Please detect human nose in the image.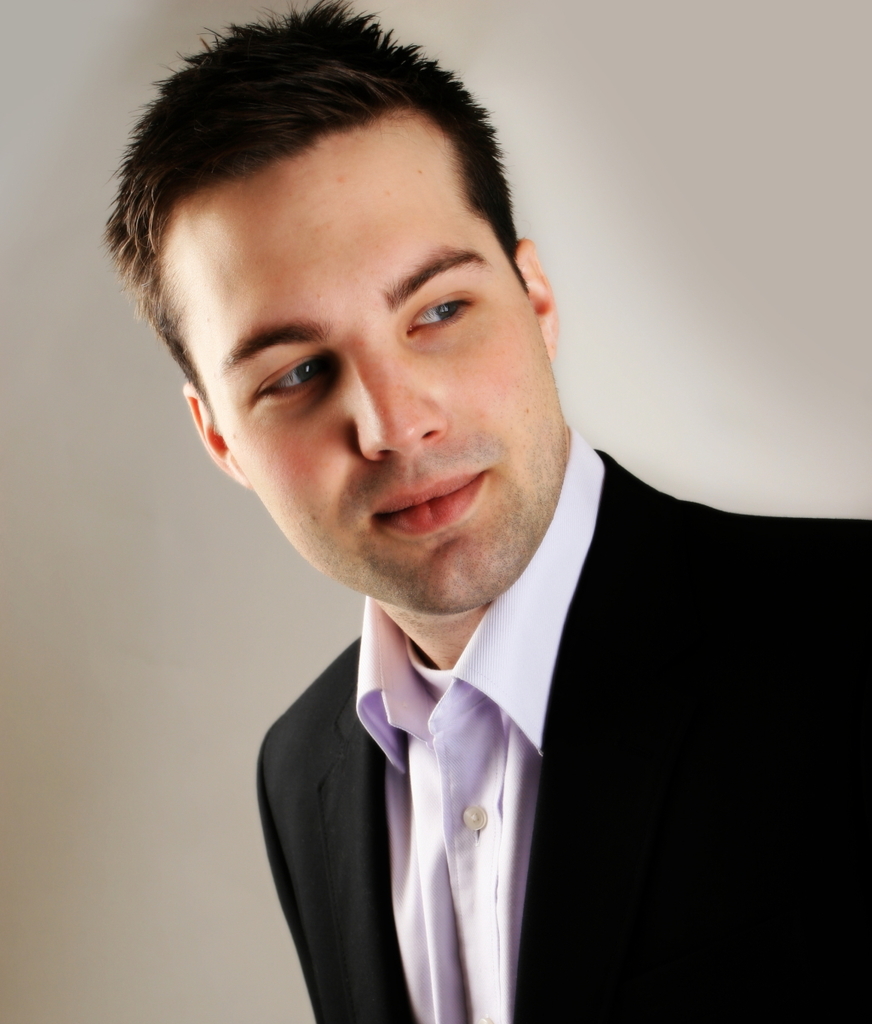
crop(353, 354, 448, 469).
